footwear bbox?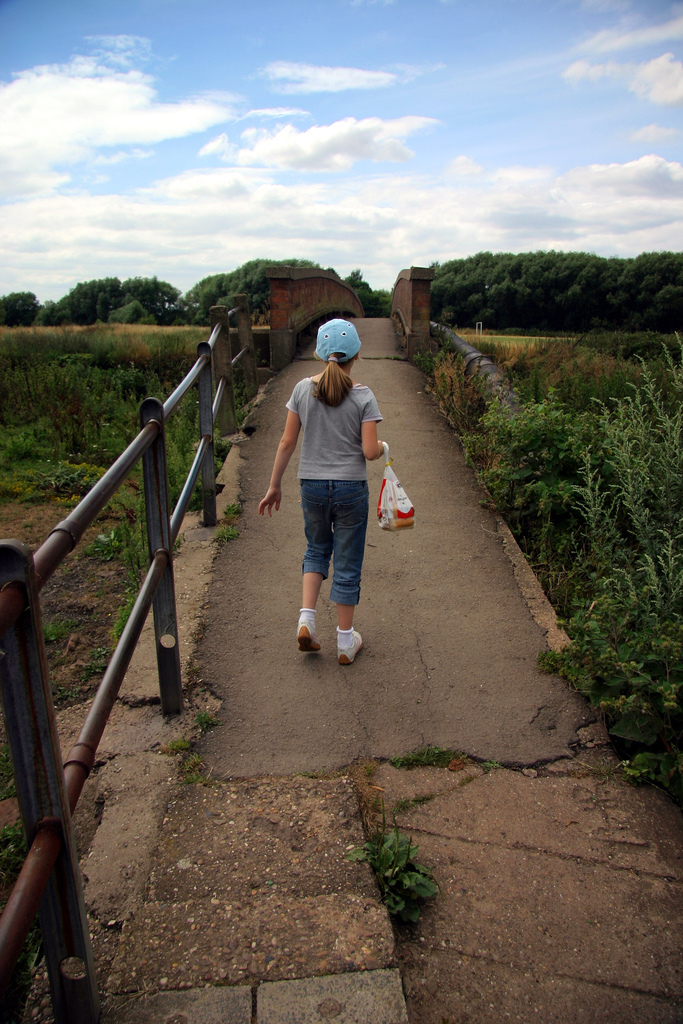
x1=338 y1=637 x2=363 y2=667
